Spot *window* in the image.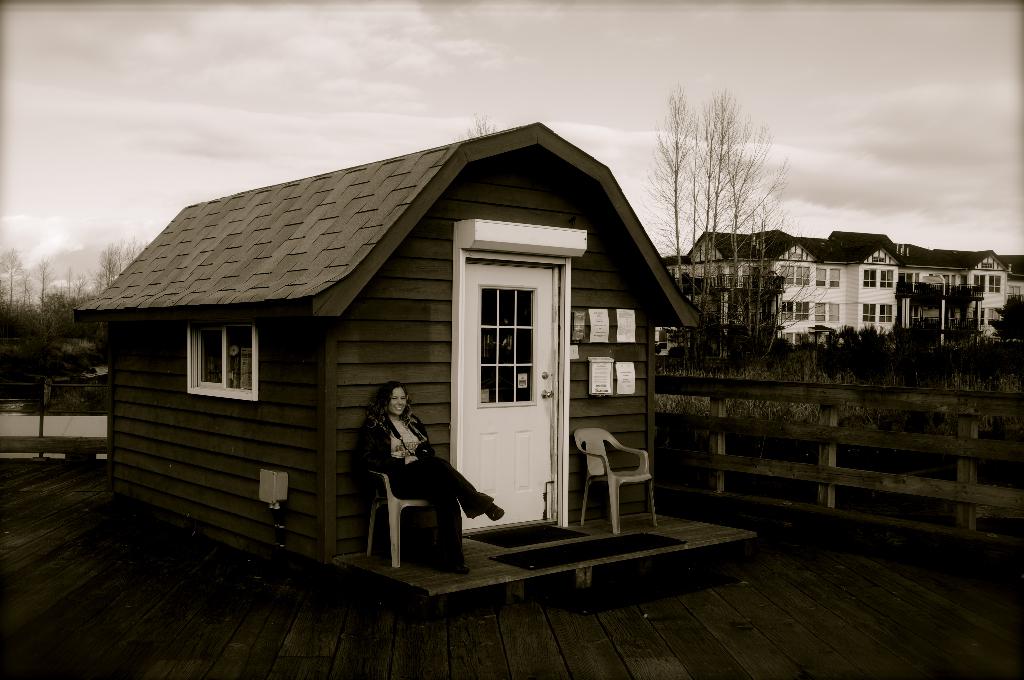
*window* found at detection(829, 303, 841, 323).
